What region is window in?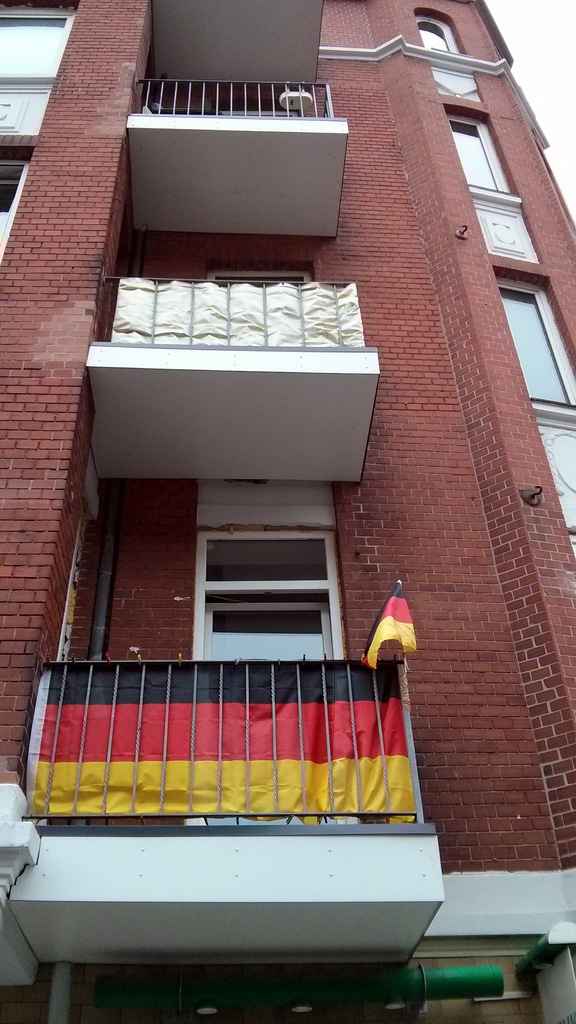
pyautogui.locateOnScreen(477, 271, 565, 417).
